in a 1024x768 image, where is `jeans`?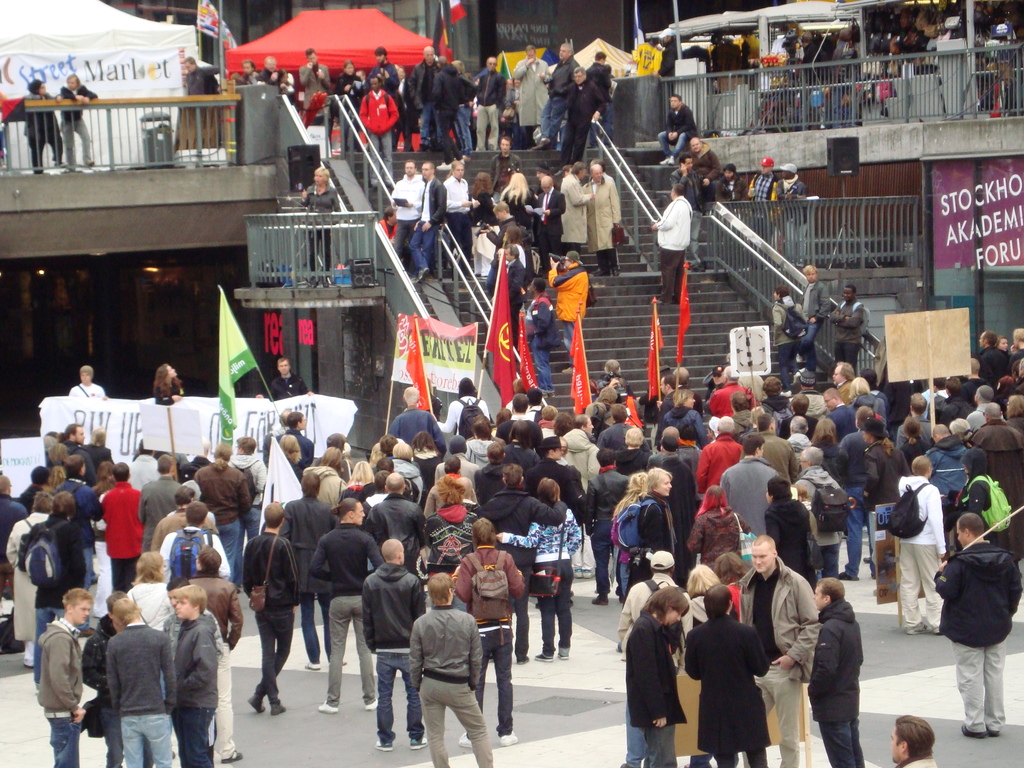
(left=44, top=716, right=85, bottom=767).
